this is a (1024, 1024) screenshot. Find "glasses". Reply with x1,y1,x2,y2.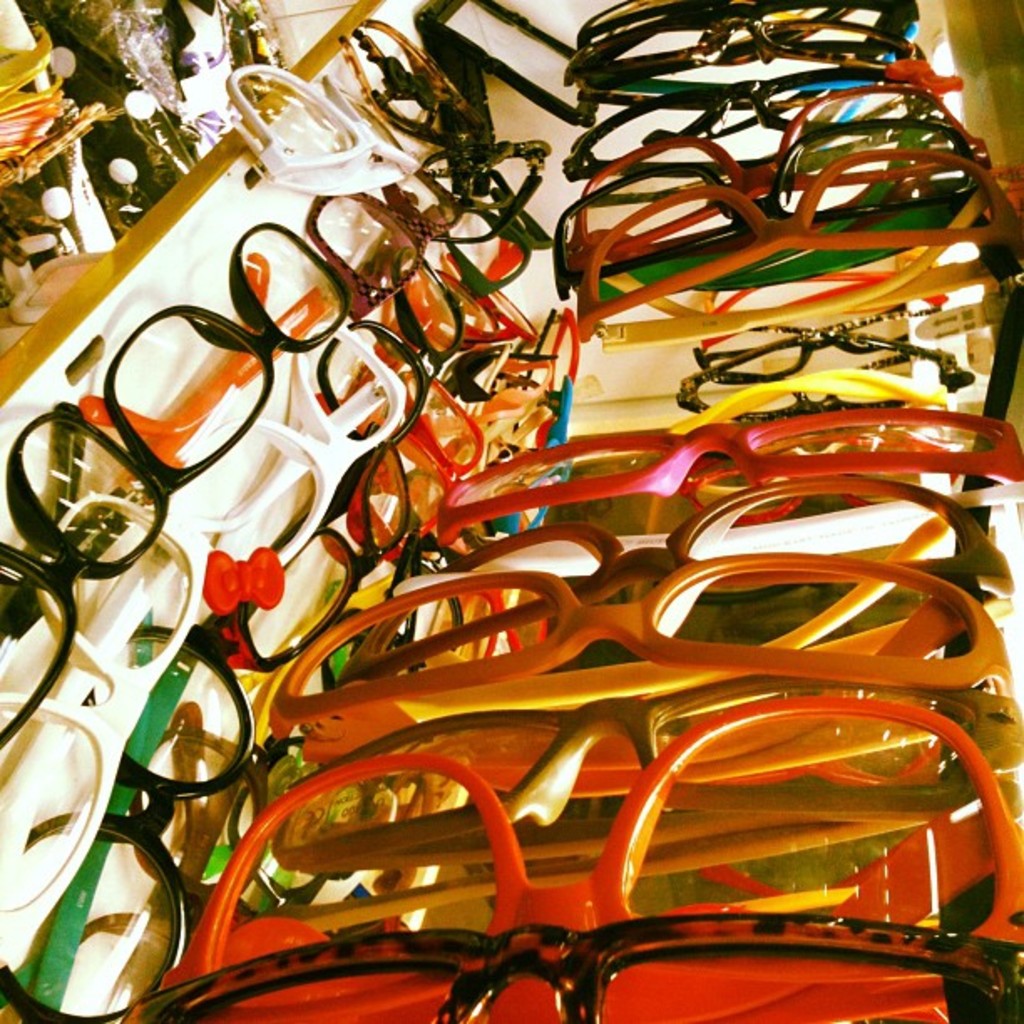
211,438,413,676.
